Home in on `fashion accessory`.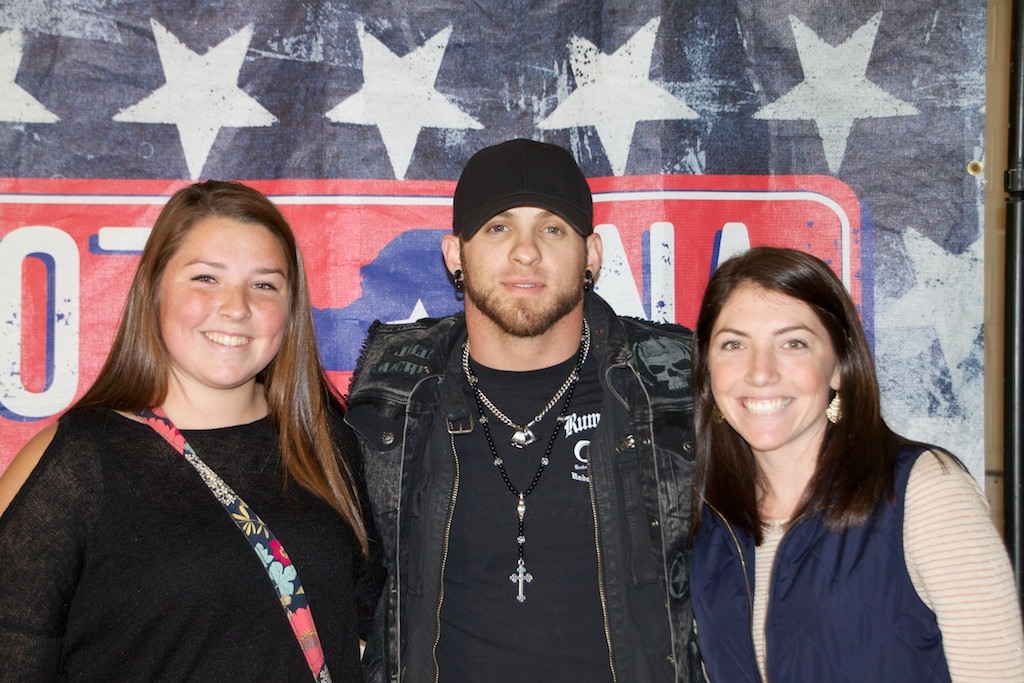
Homed in at x1=710 y1=399 x2=727 y2=425.
